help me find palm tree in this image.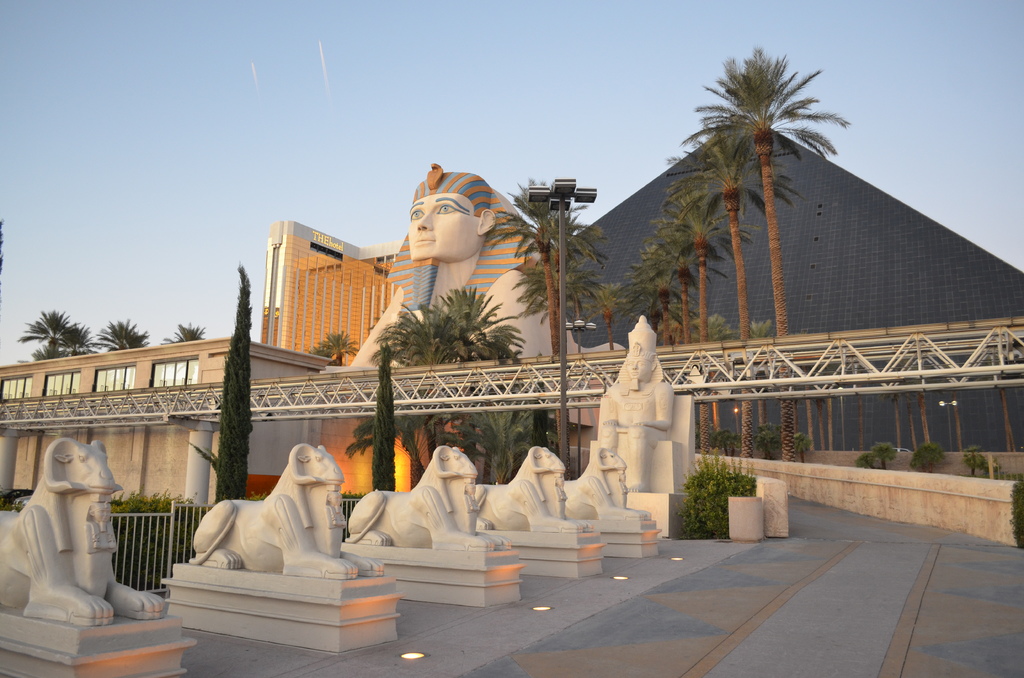
Found it: 464,396,524,480.
